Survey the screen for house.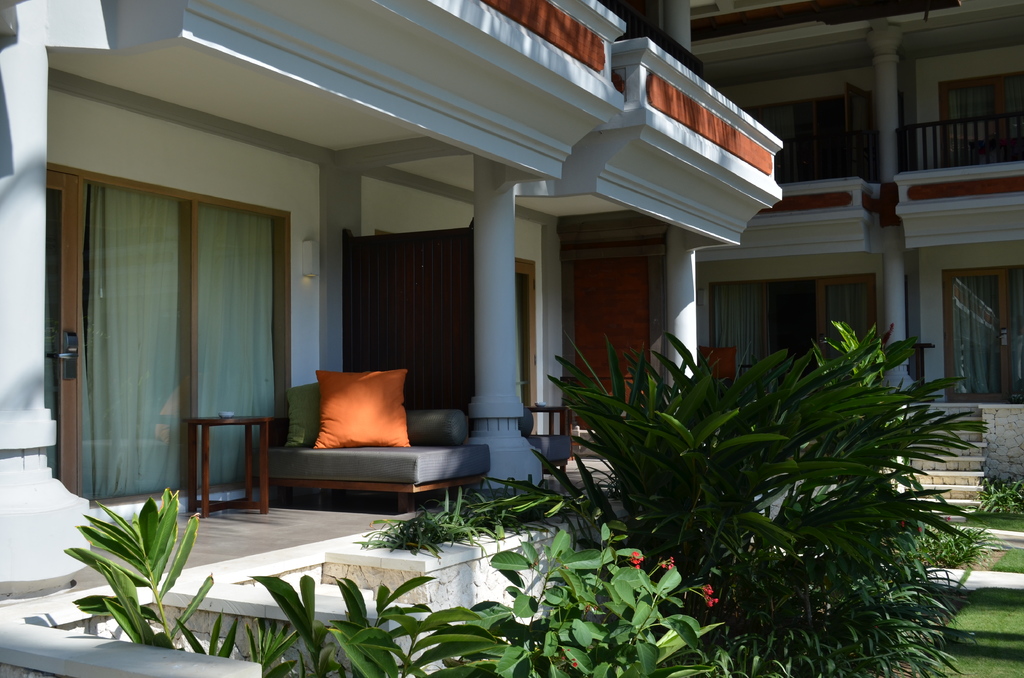
Survey found: 0,0,1021,609.
